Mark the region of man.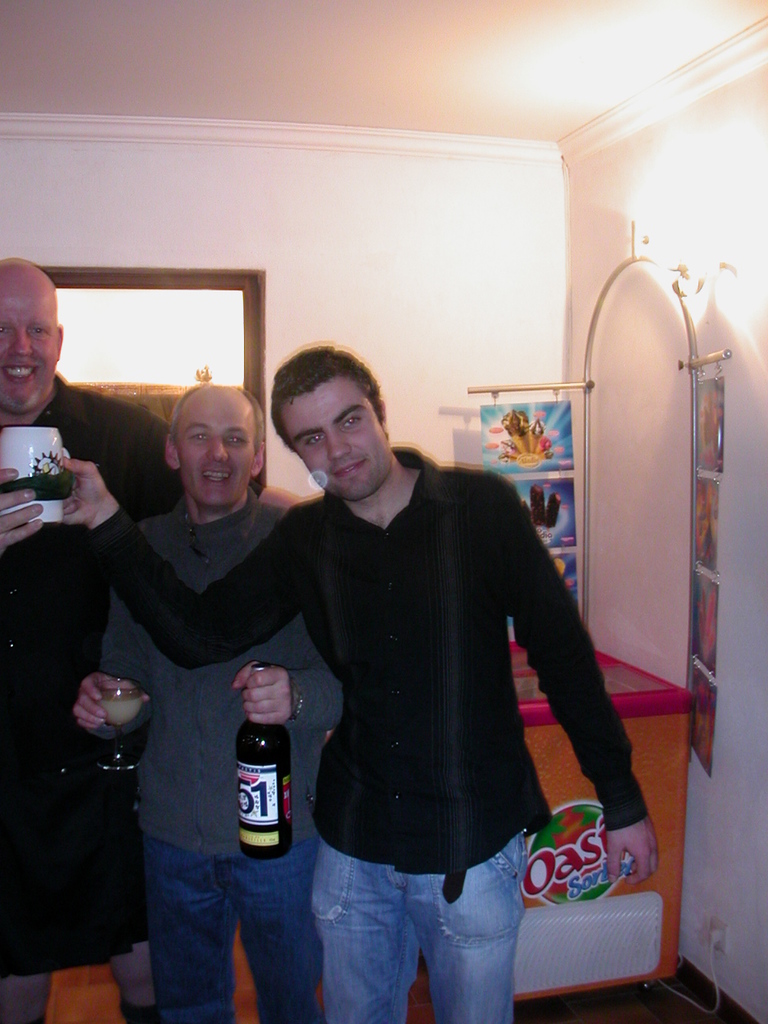
Region: <region>61, 347, 658, 1023</region>.
